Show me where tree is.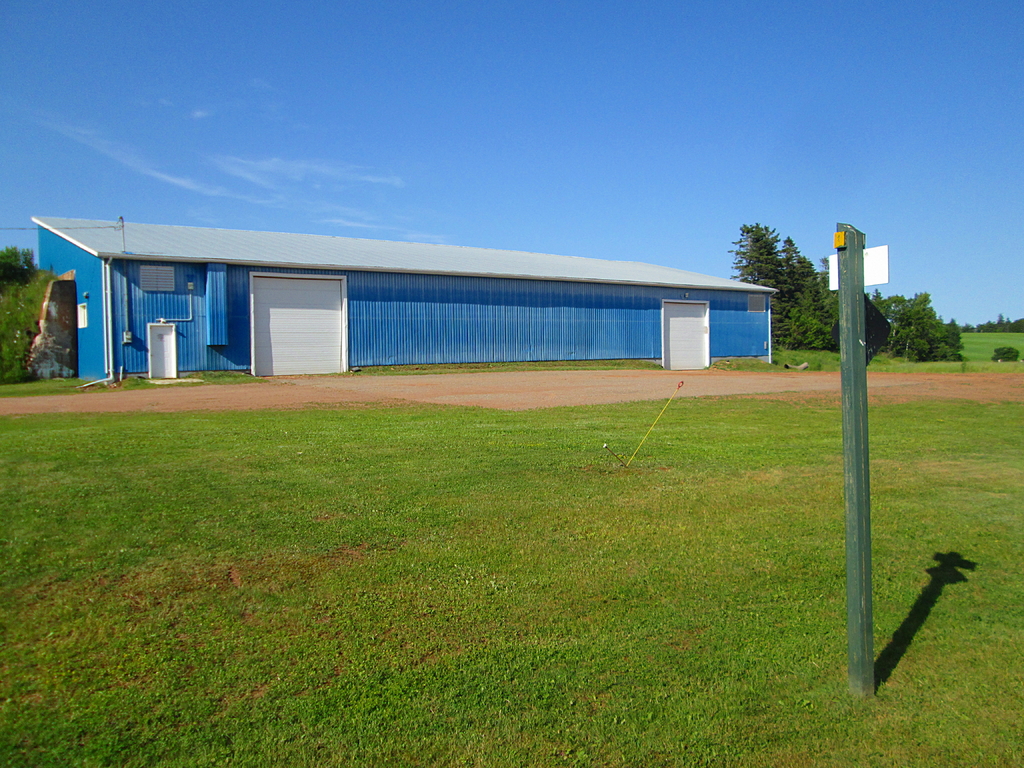
tree is at Rect(732, 217, 826, 351).
